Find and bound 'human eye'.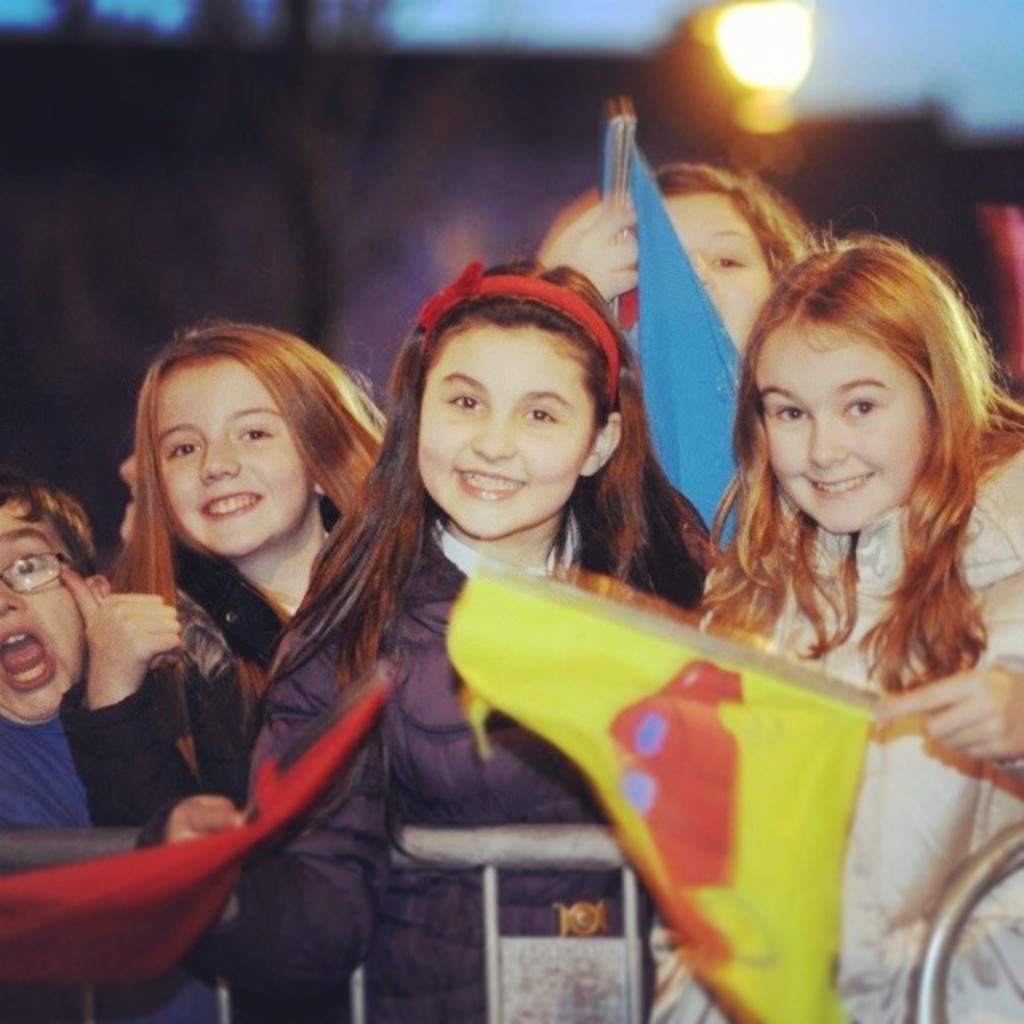
Bound: crop(237, 419, 275, 445).
